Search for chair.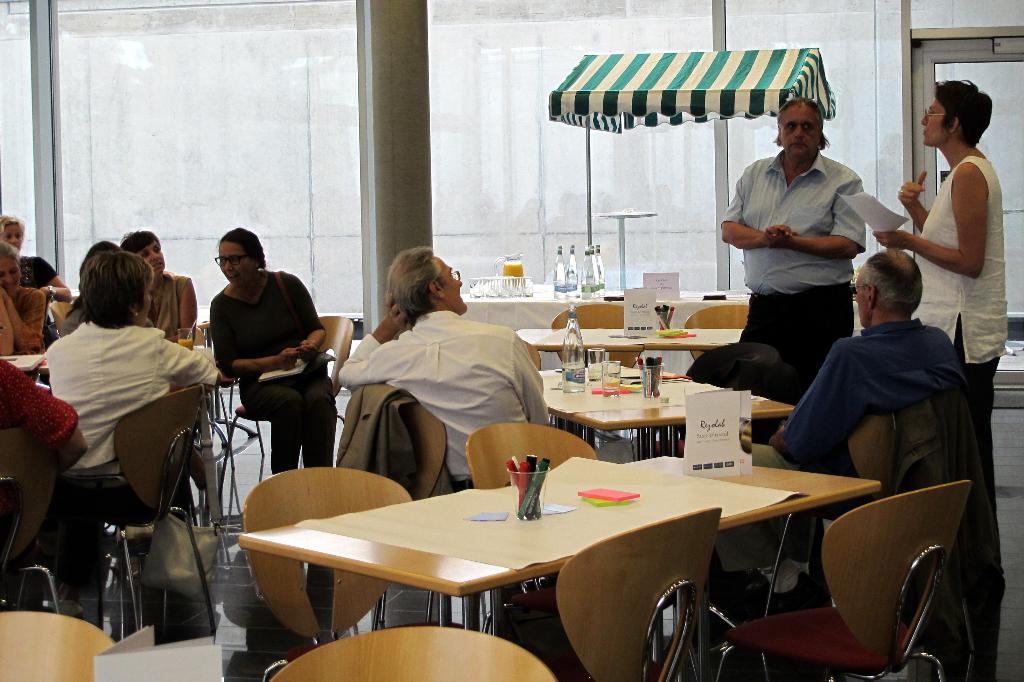
Found at 545, 304, 640, 369.
